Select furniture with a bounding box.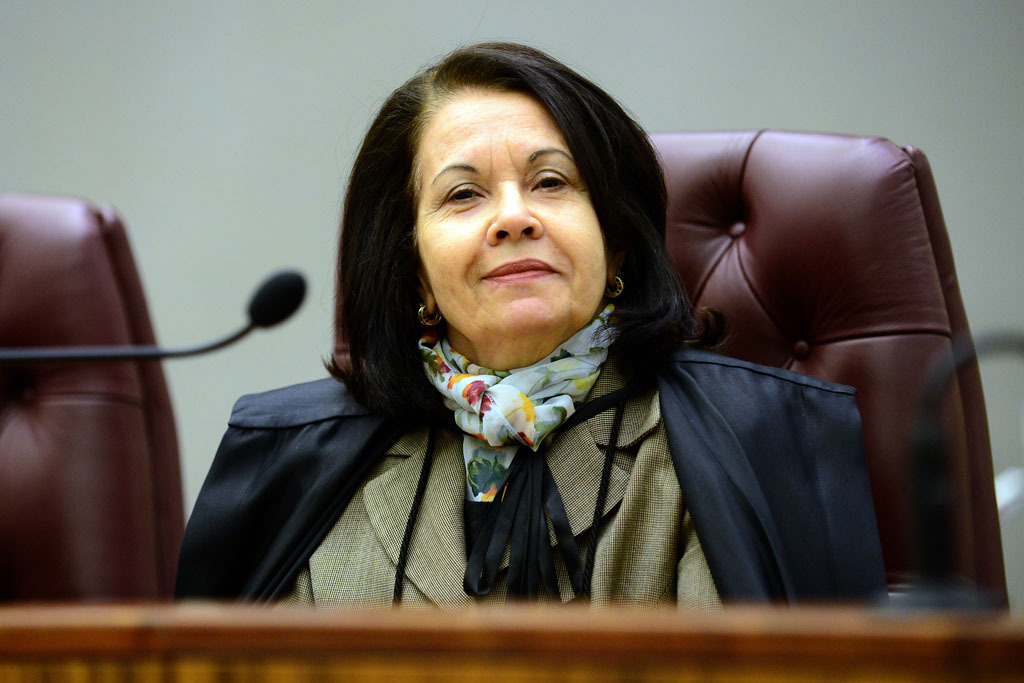
l=0, t=607, r=1023, b=682.
